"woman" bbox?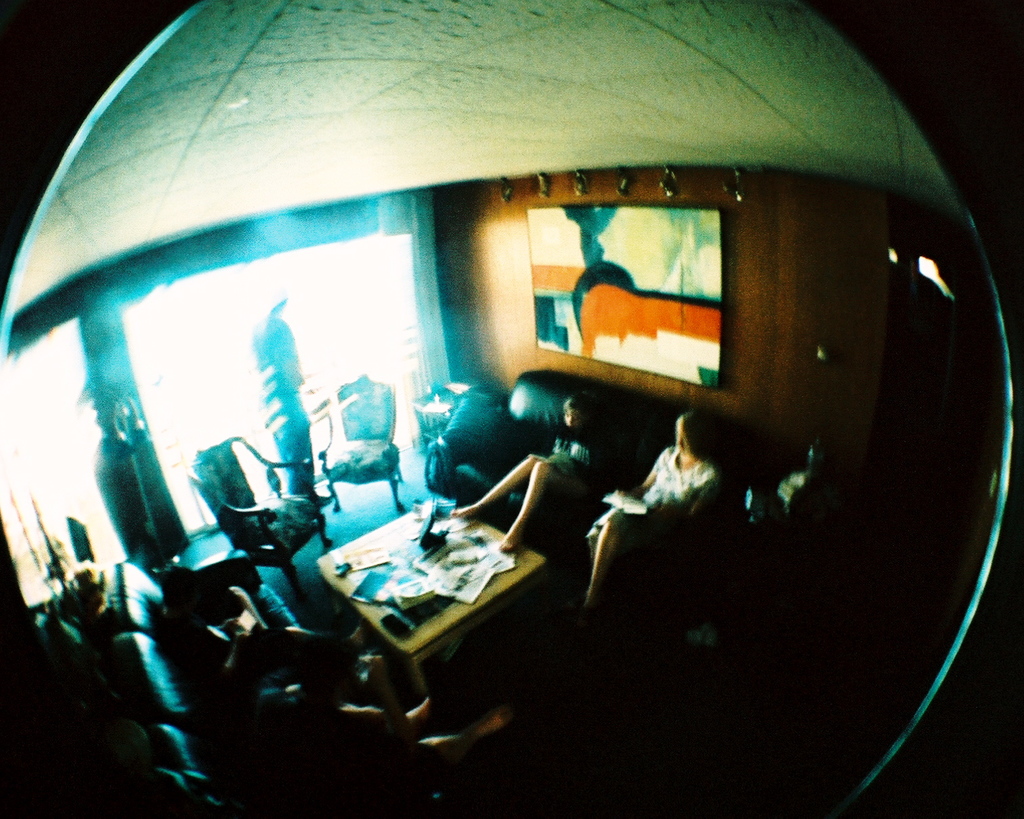
435:398:609:557
